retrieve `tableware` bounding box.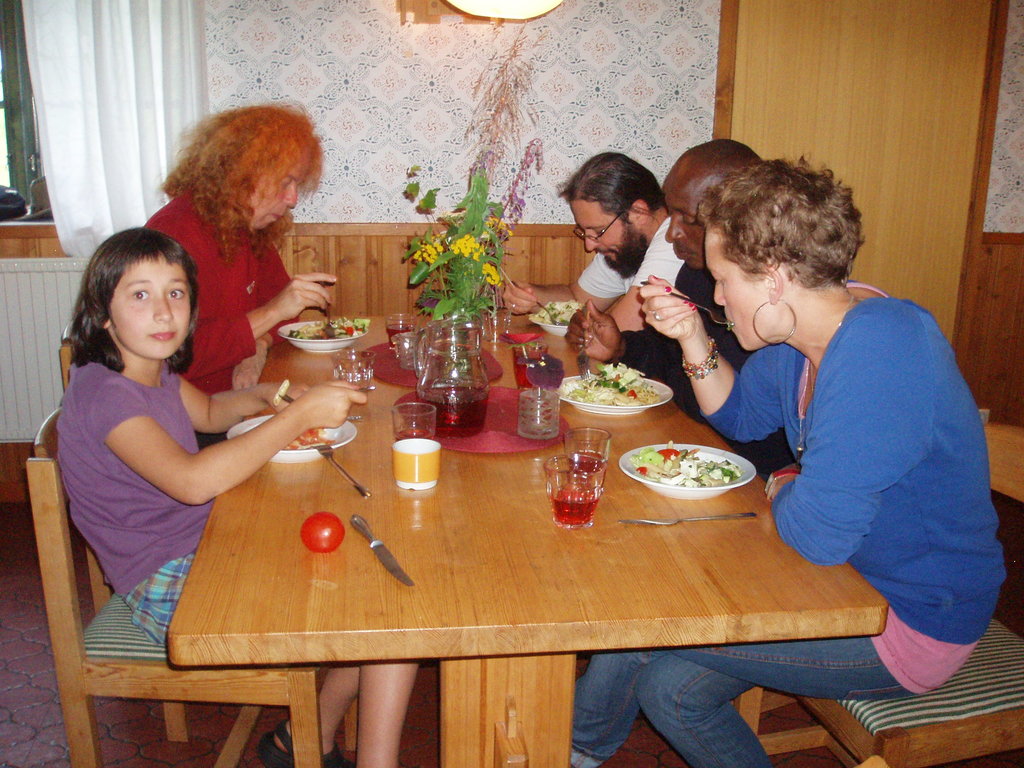
Bounding box: box=[312, 440, 370, 500].
